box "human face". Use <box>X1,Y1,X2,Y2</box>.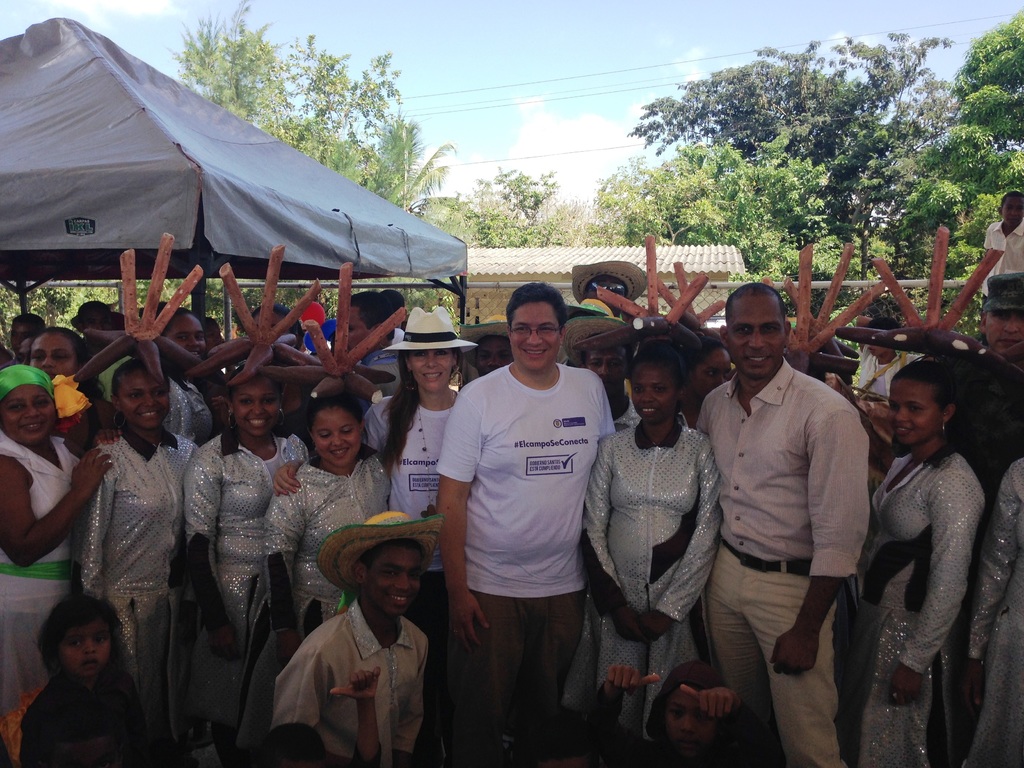
<box>728,293,786,375</box>.
